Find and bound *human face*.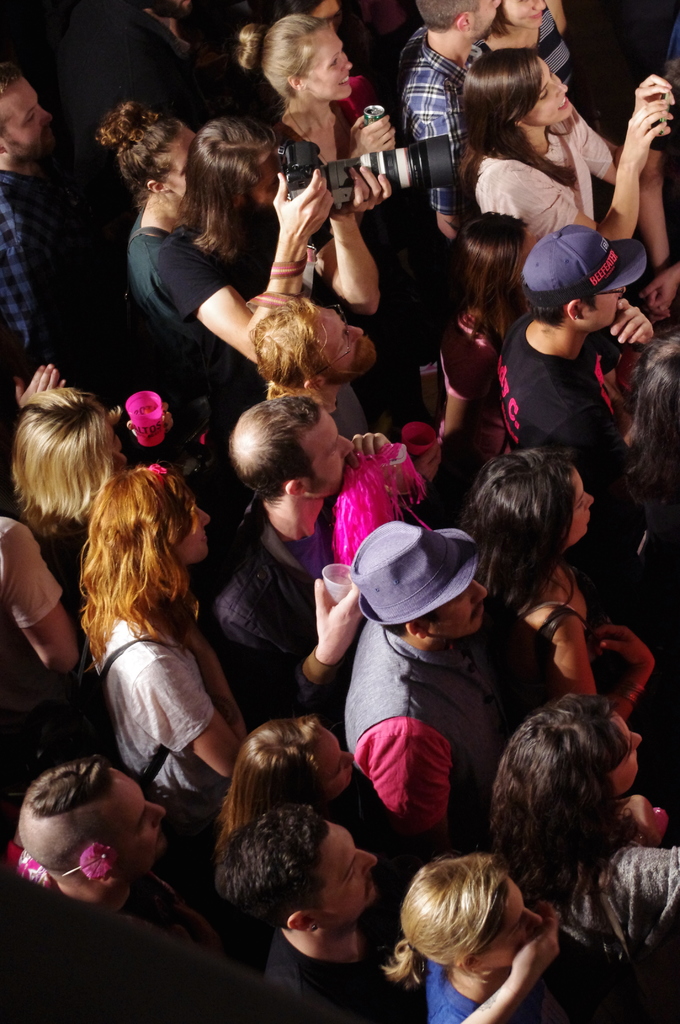
Bound: BBox(299, 407, 355, 496).
